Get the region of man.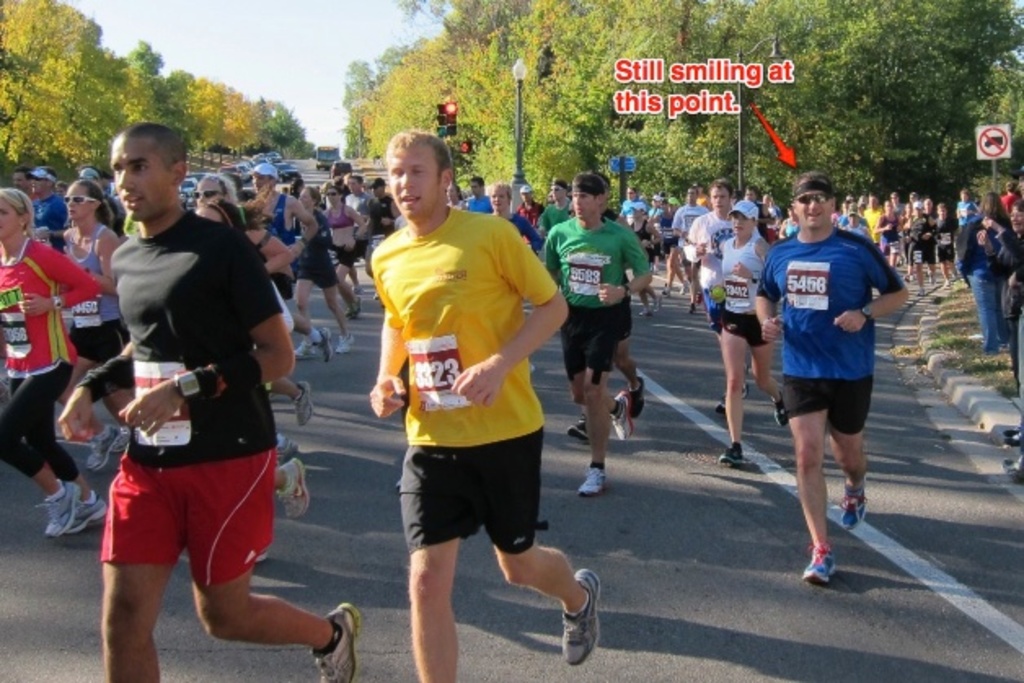
249/165/328/357.
